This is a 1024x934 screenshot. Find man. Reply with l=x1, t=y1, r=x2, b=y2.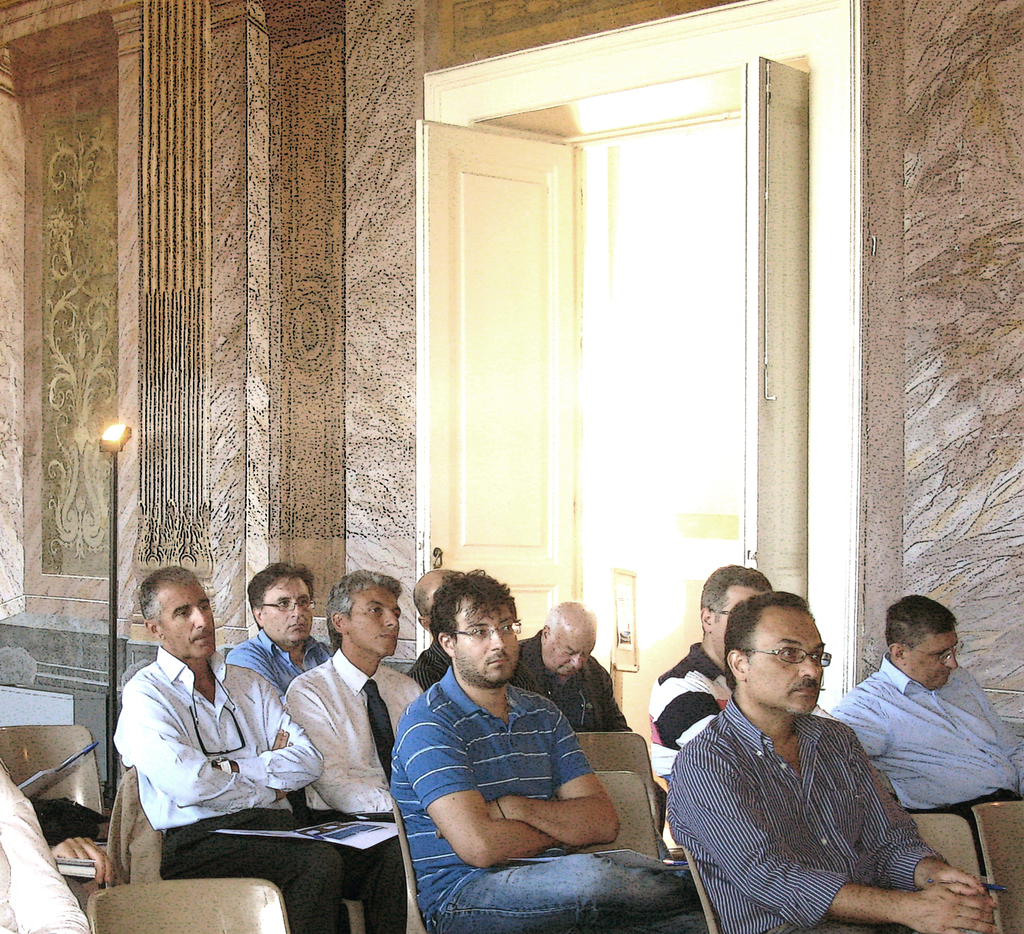
l=644, t=561, r=778, b=846.
